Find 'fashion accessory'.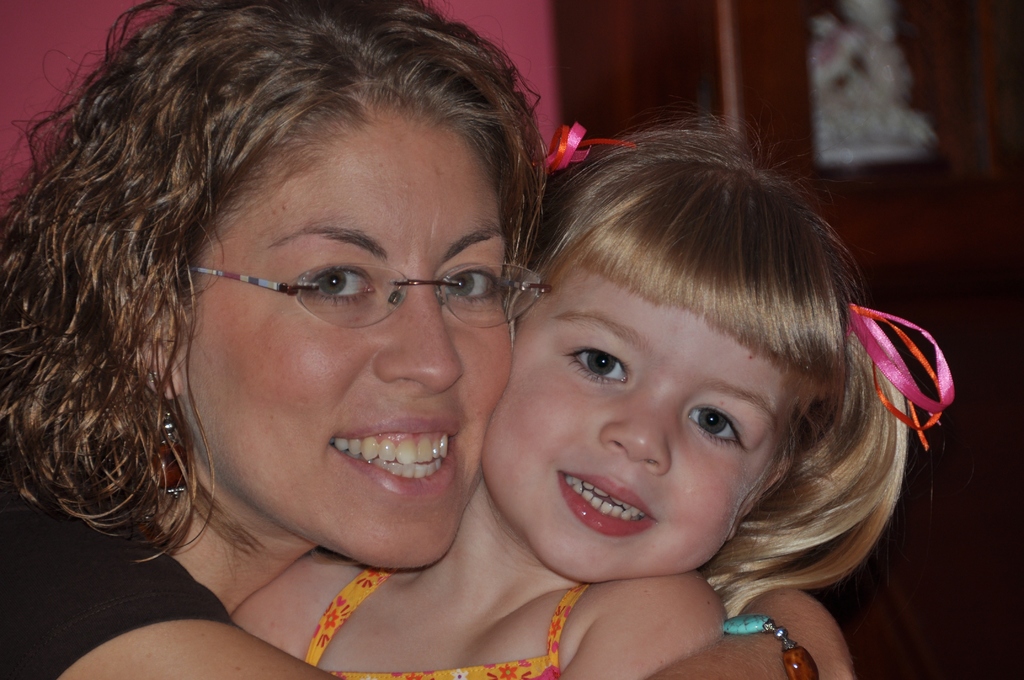
bbox=(149, 396, 182, 495).
